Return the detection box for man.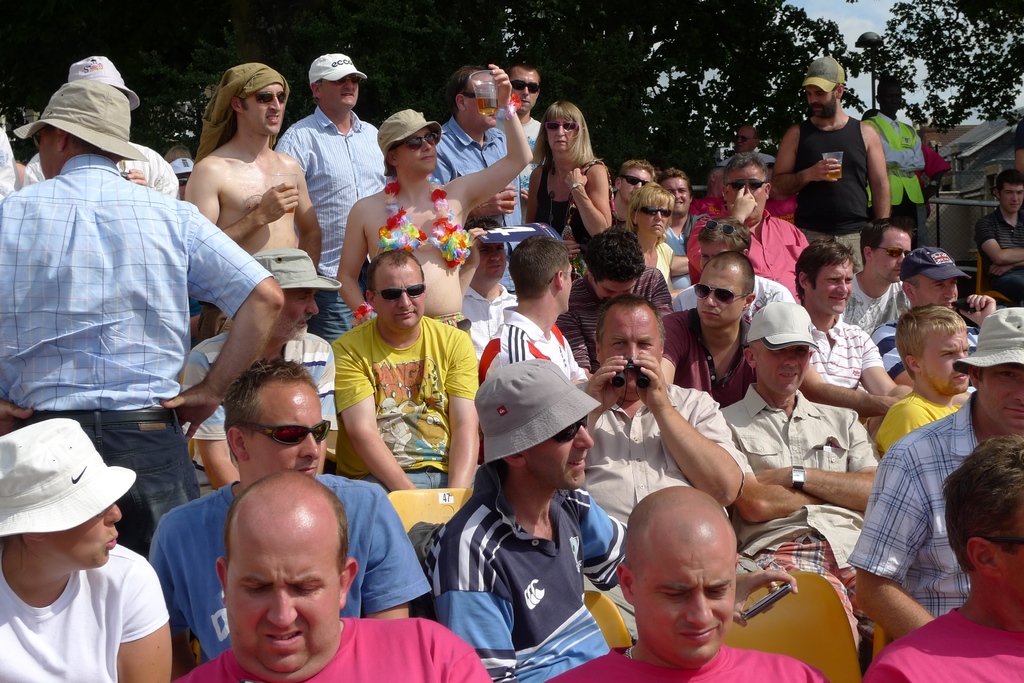
856/67/932/237.
